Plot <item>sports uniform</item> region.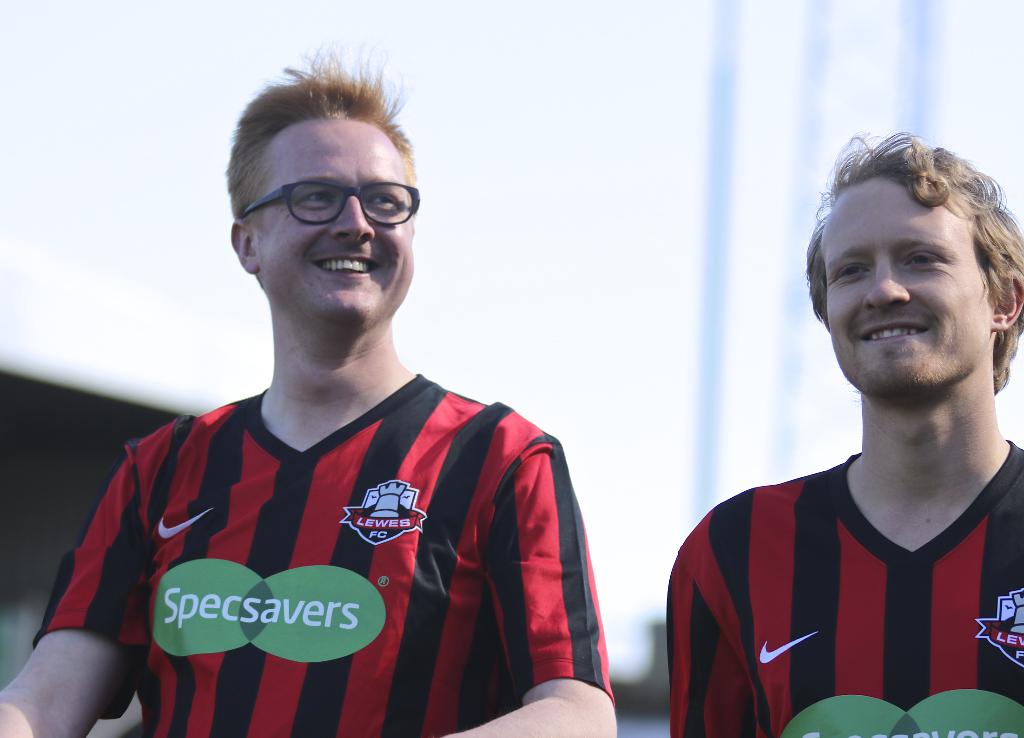
Plotted at 33, 371, 616, 737.
